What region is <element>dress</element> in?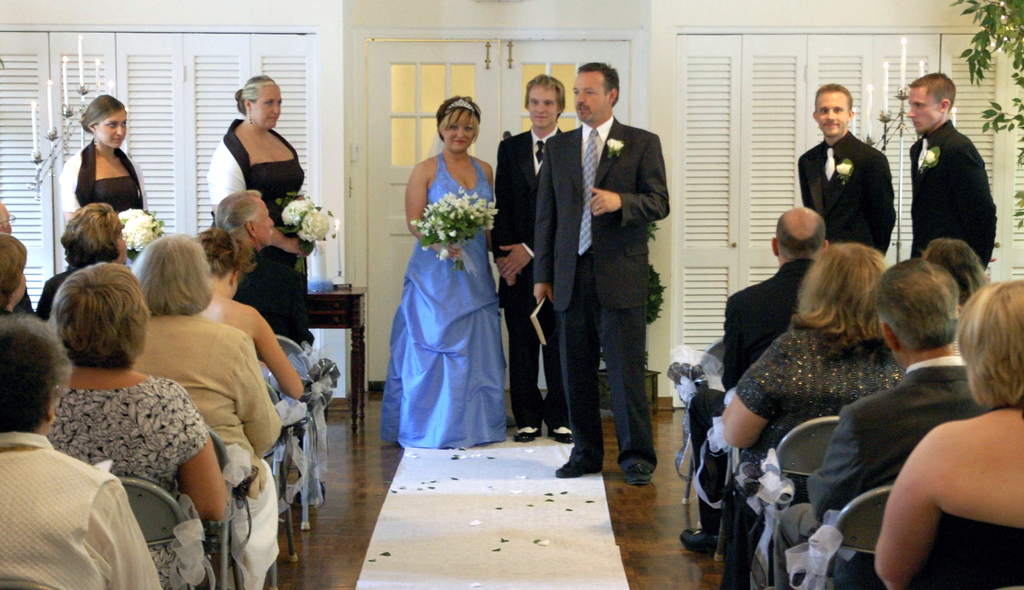
[left=234, top=156, right=315, bottom=354].
